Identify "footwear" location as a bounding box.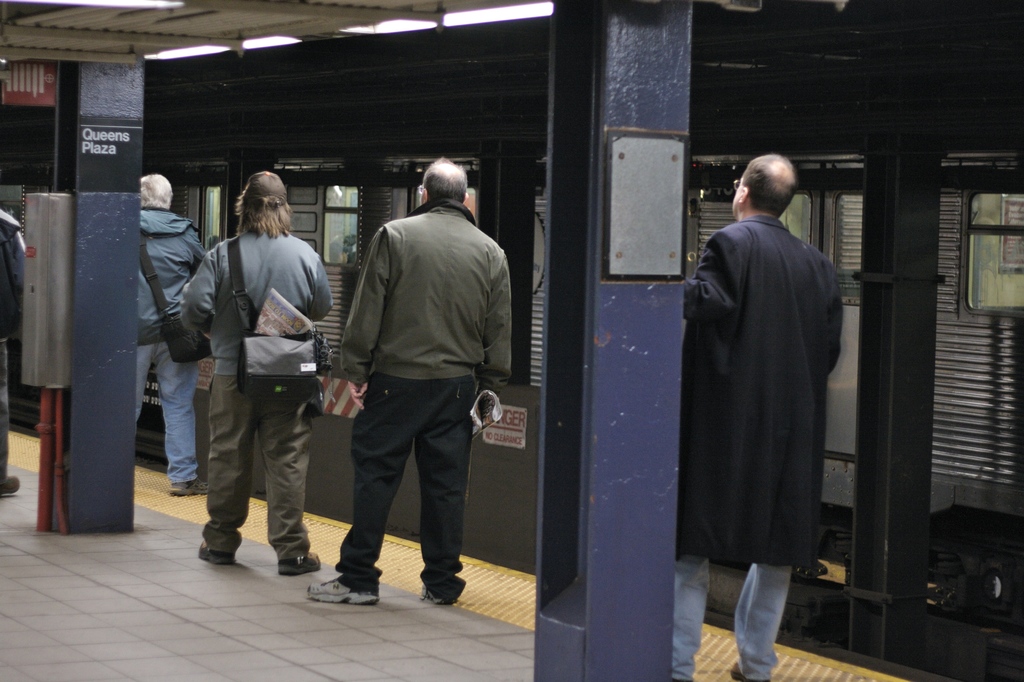
select_region(197, 540, 238, 567).
